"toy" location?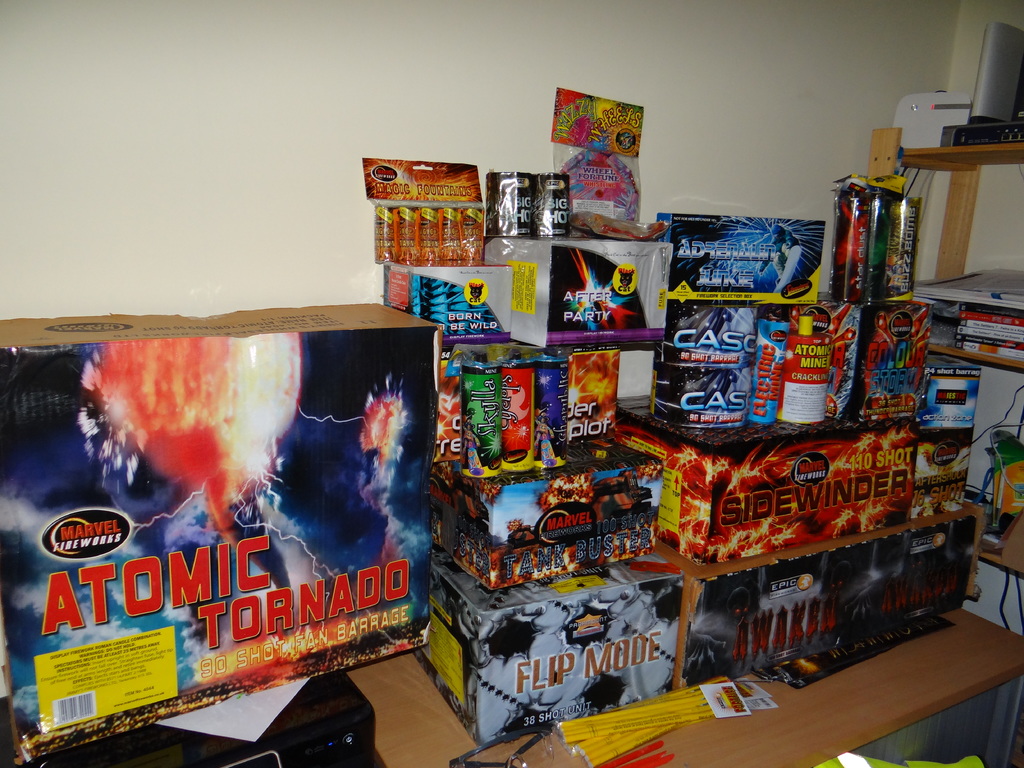
436:556:689:755
